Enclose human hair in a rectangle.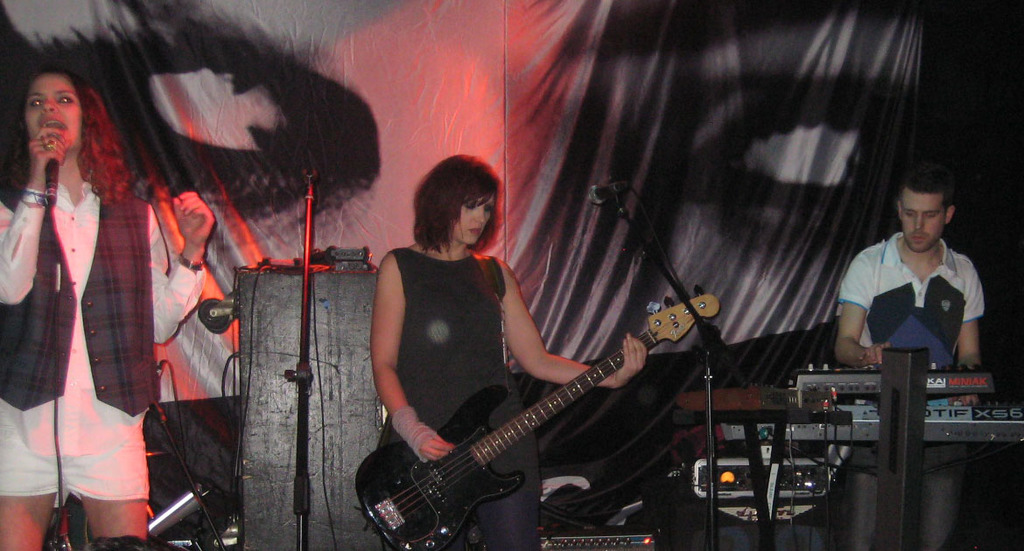
<box>0,63,138,207</box>.
